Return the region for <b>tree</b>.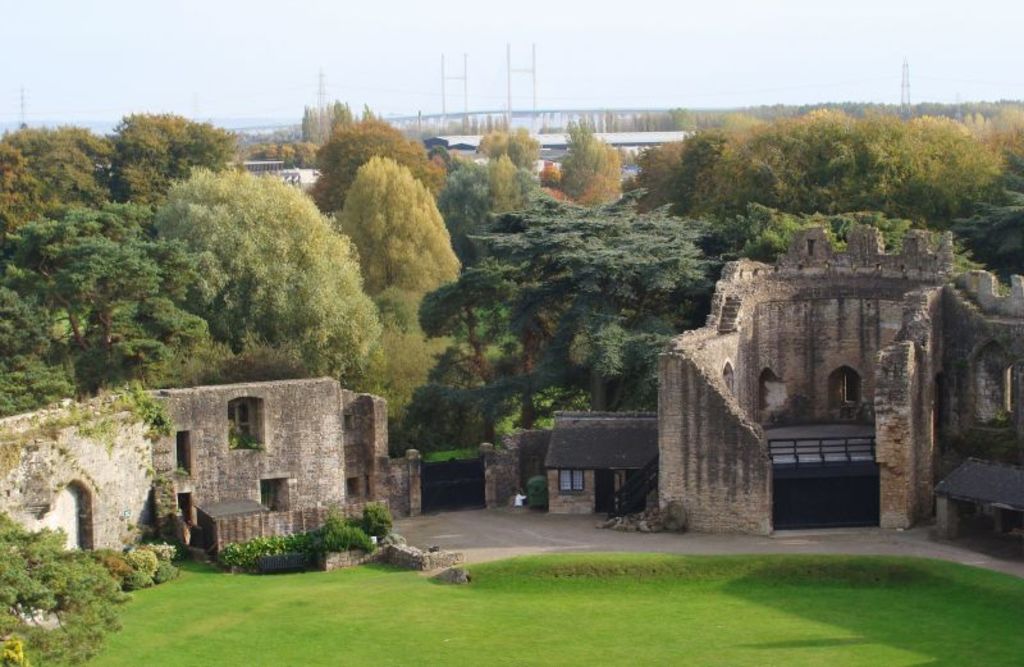
(left=342, top=156, right=462, bottom=315).
